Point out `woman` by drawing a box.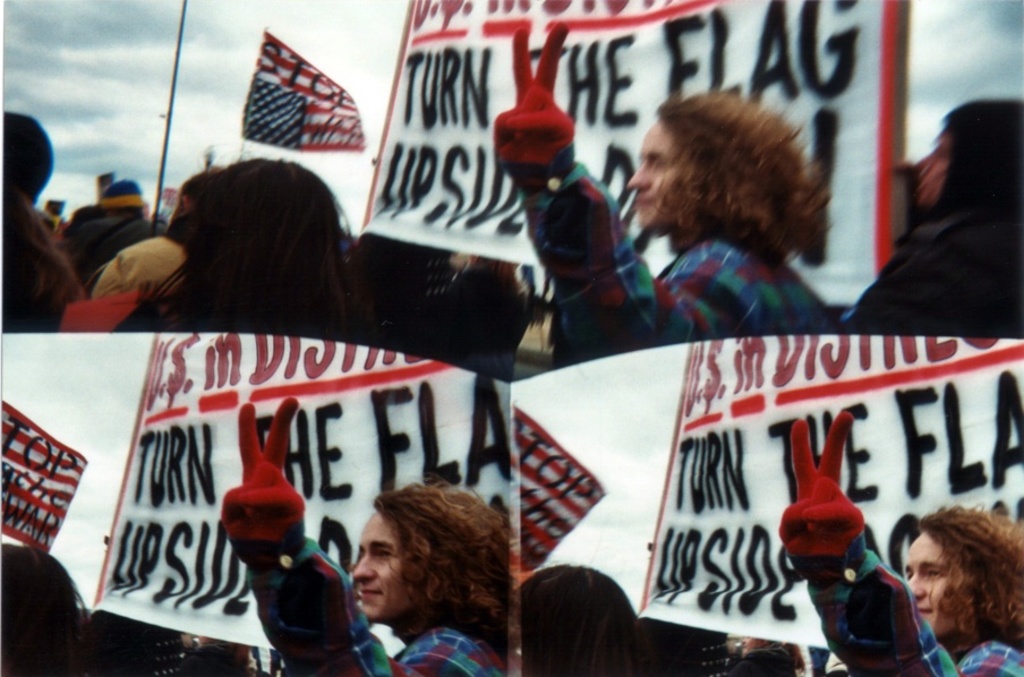
box(6, 109, 76, 329).
